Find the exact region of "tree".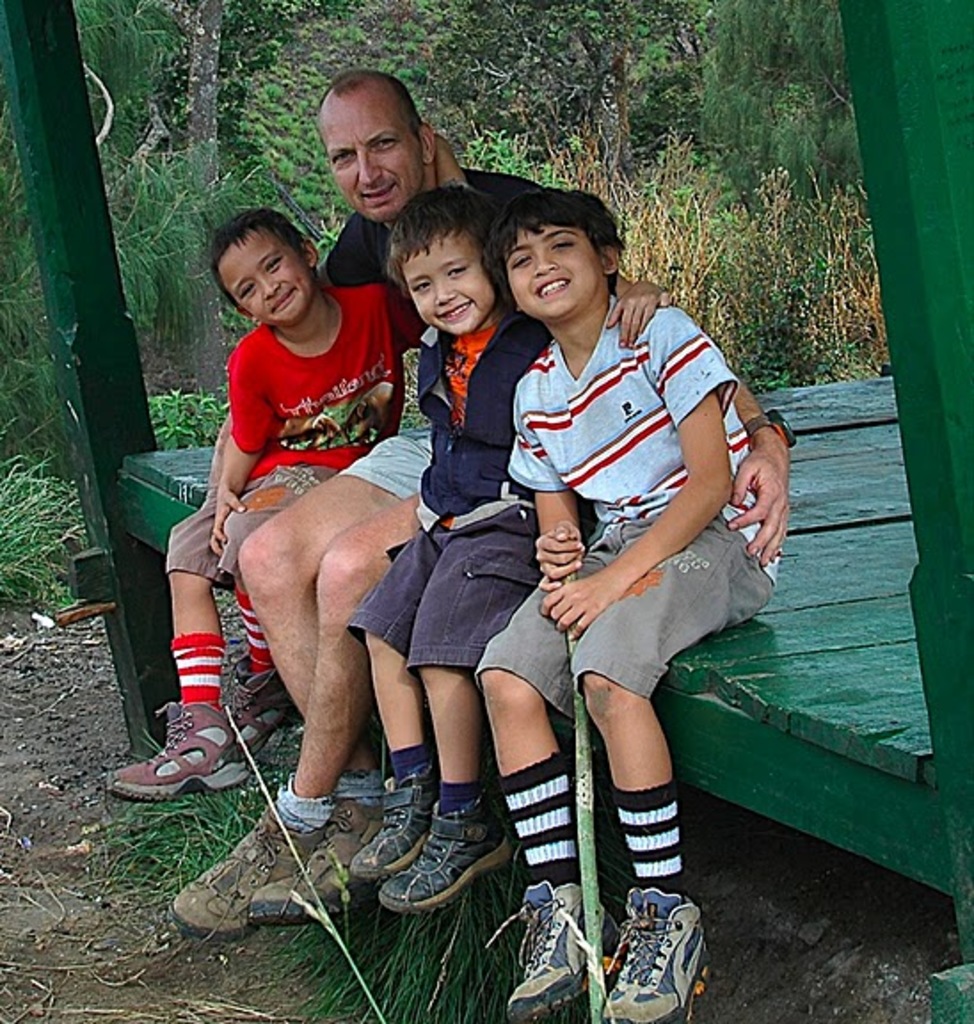
Exact region: l=158, t=0, r=228, b=393.
